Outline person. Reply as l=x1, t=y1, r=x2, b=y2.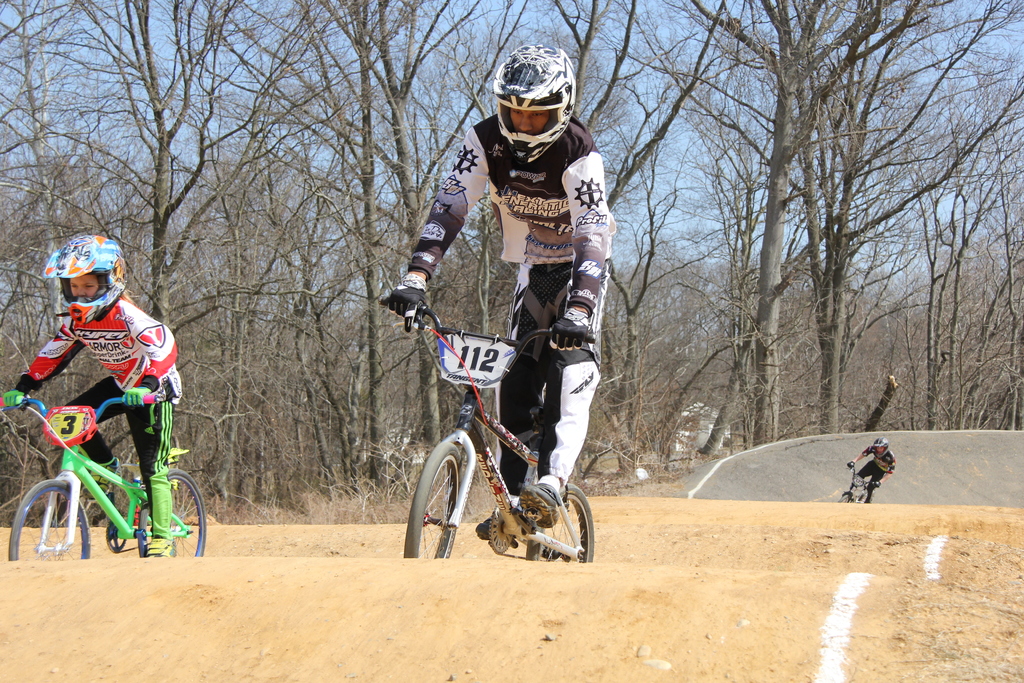
l=25, t=222, r=170, b=541.
